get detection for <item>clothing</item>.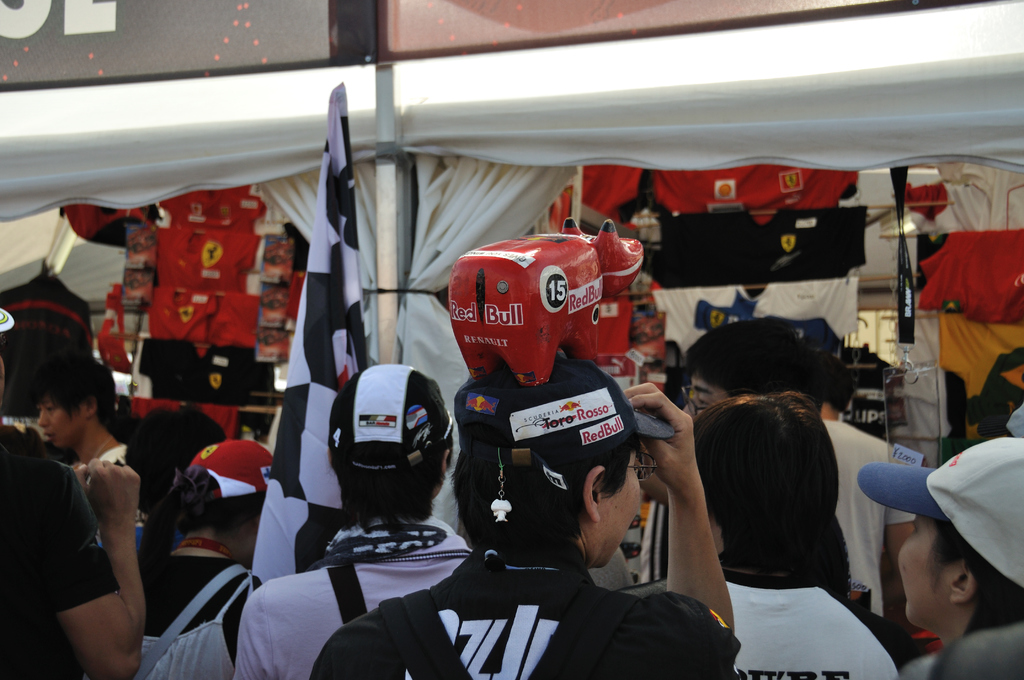
Detection: {"left": 302, "top": 534, "right": 740, "bottom": 679}.
